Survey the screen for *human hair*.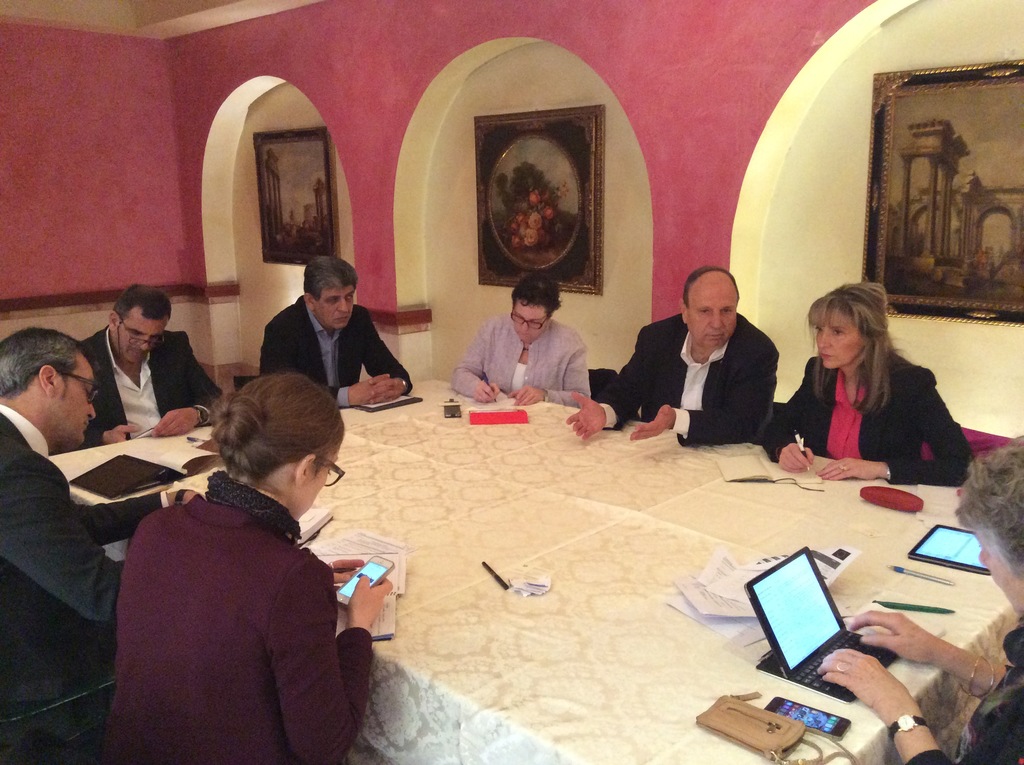
Survey found: x1=302 y1=256 x2=362 y2=300.
